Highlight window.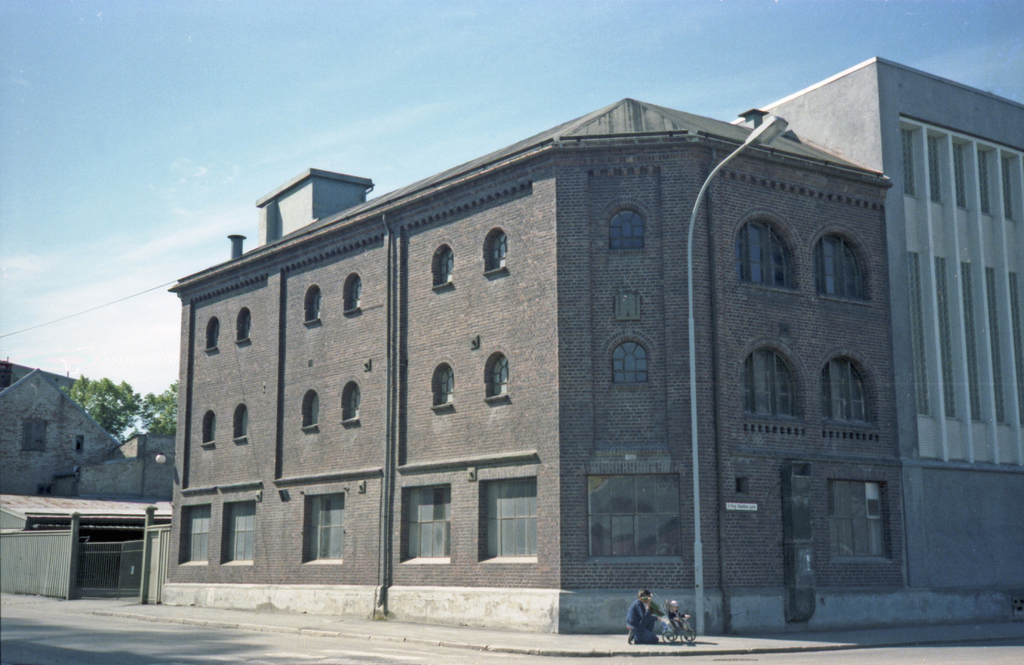
Highlighted region: 220/500/261/568.
